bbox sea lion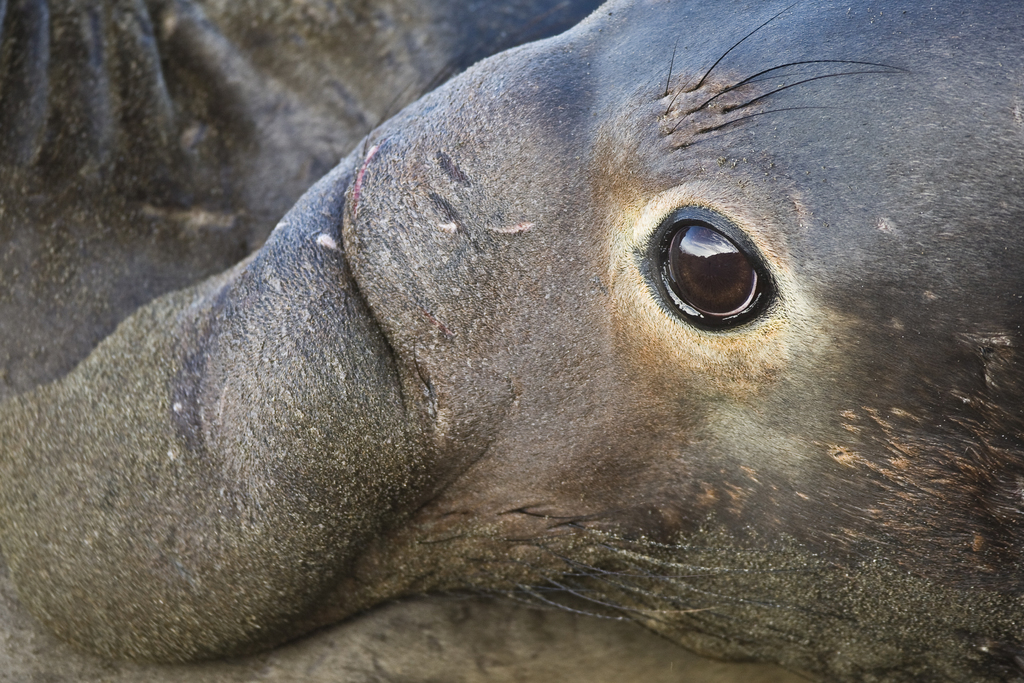
x1=0 y1=0 x2=1014 y2=682
